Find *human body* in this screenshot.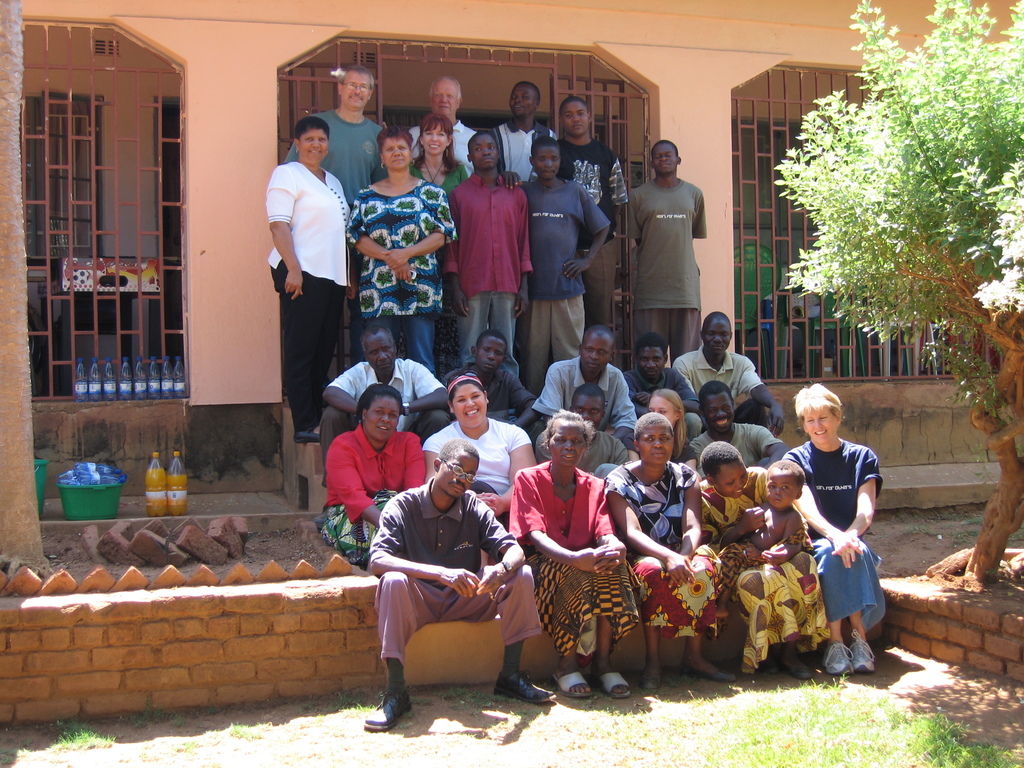
The bounding box for *human body* is <bbox>561, 129, 627, 333</bbox>.
